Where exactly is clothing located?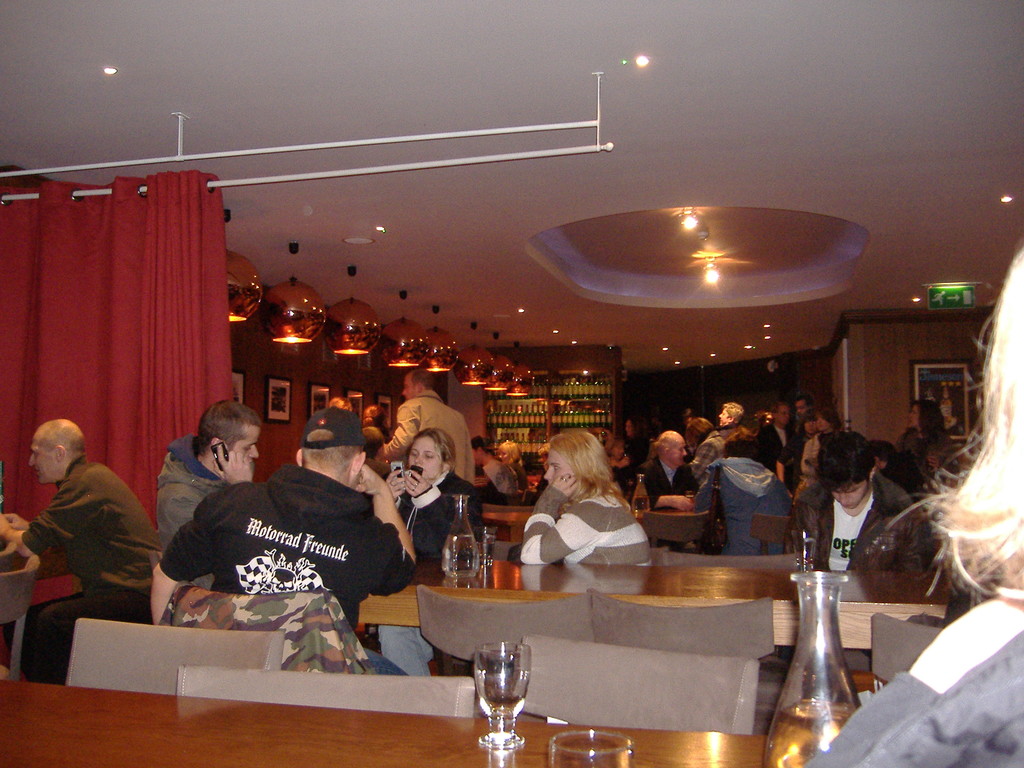
Its bounding box is [0, 417, 163, 685].
